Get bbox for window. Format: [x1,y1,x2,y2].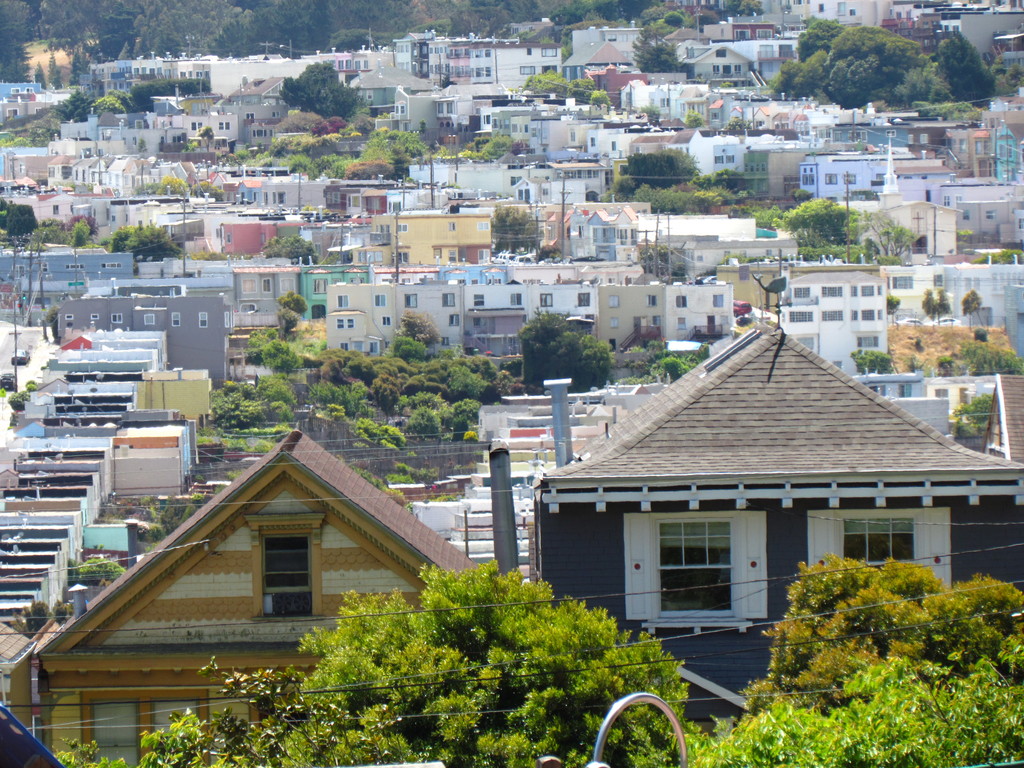
[714,296,726,308].
